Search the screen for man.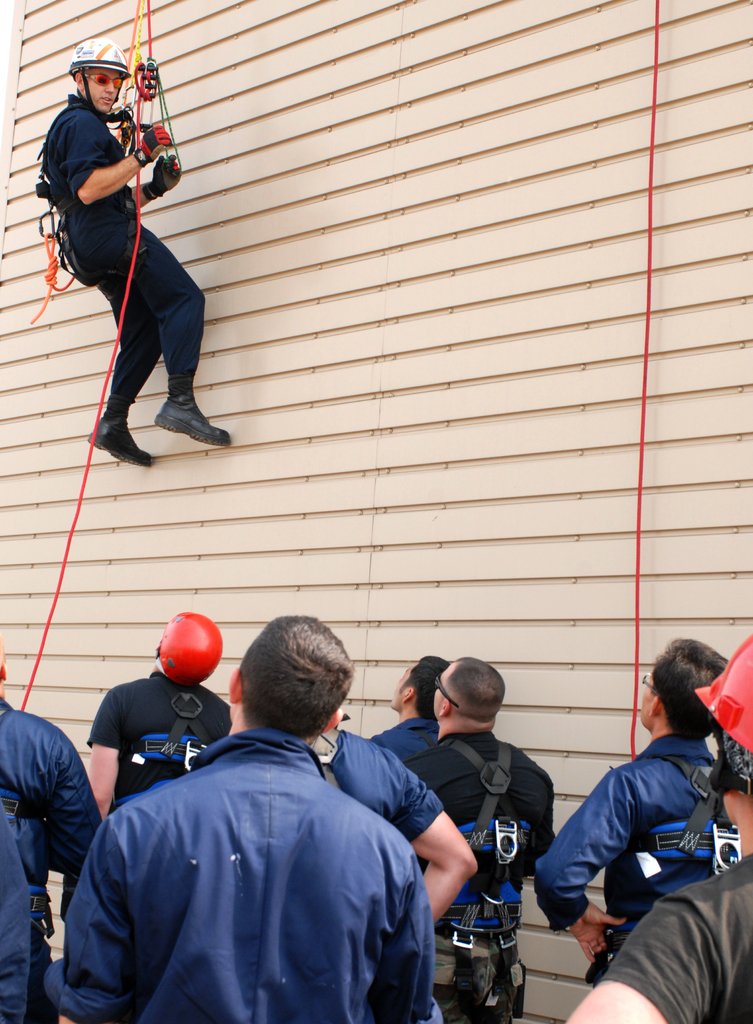
Found at bbox(41, 36, 233, 463).
